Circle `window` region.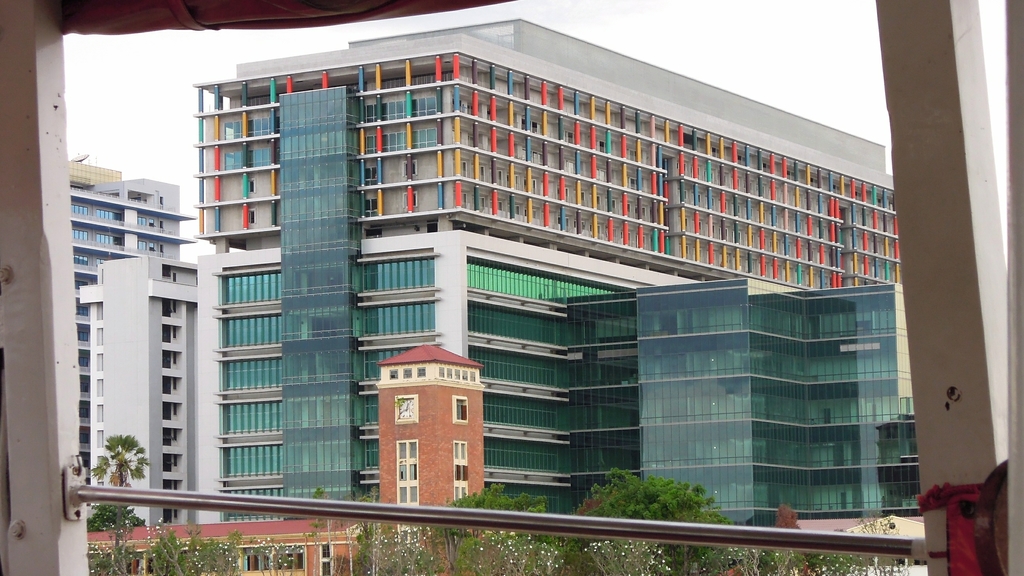
Region: pyautogui.locateOnScreen(452, 397, 467, 422).
